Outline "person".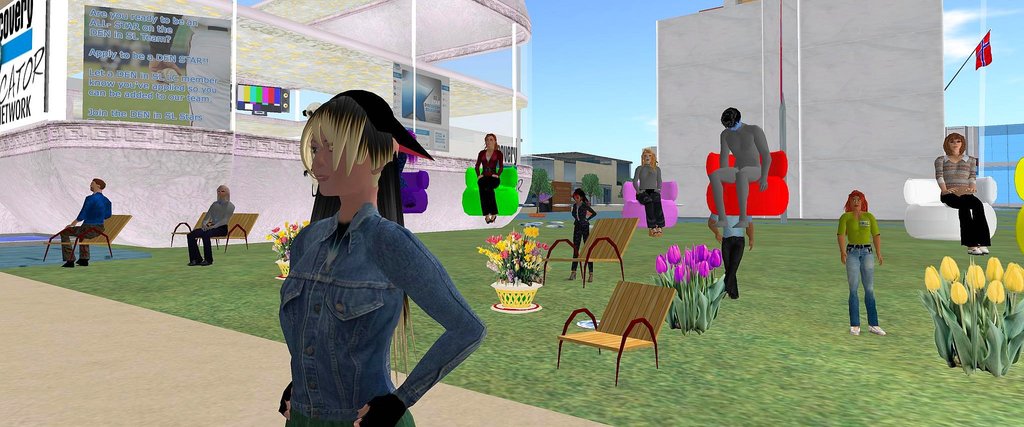
Outline: [187,187,233,267].
